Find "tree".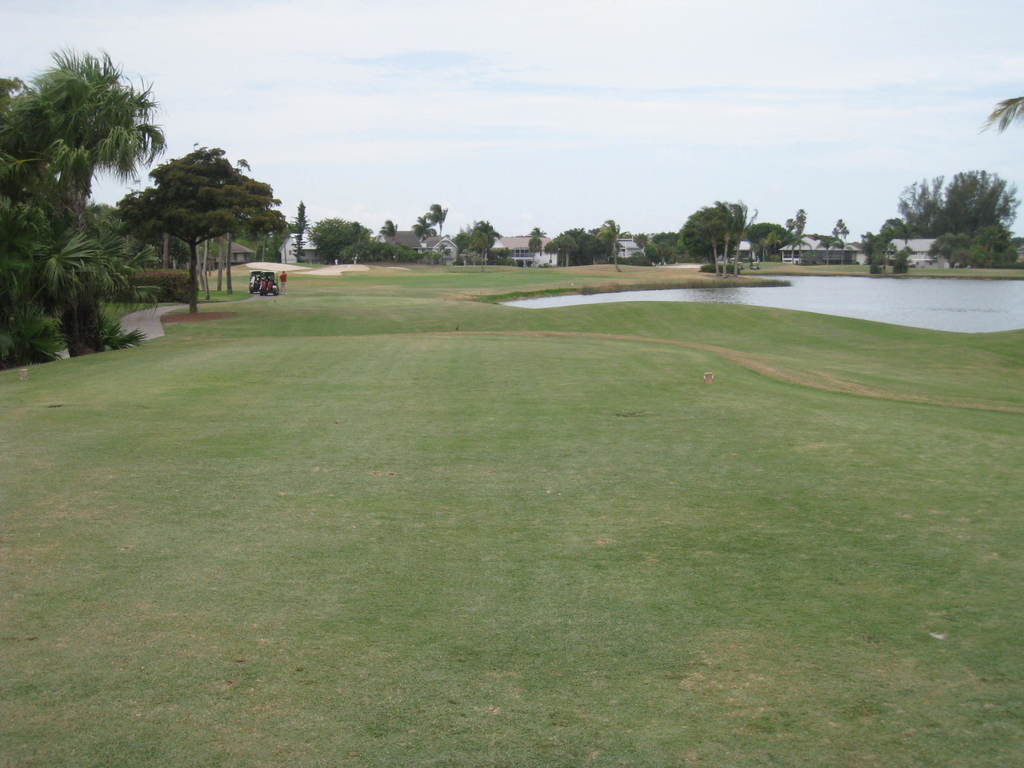
(x1=833, y1=214, x2=852, y2=267).
